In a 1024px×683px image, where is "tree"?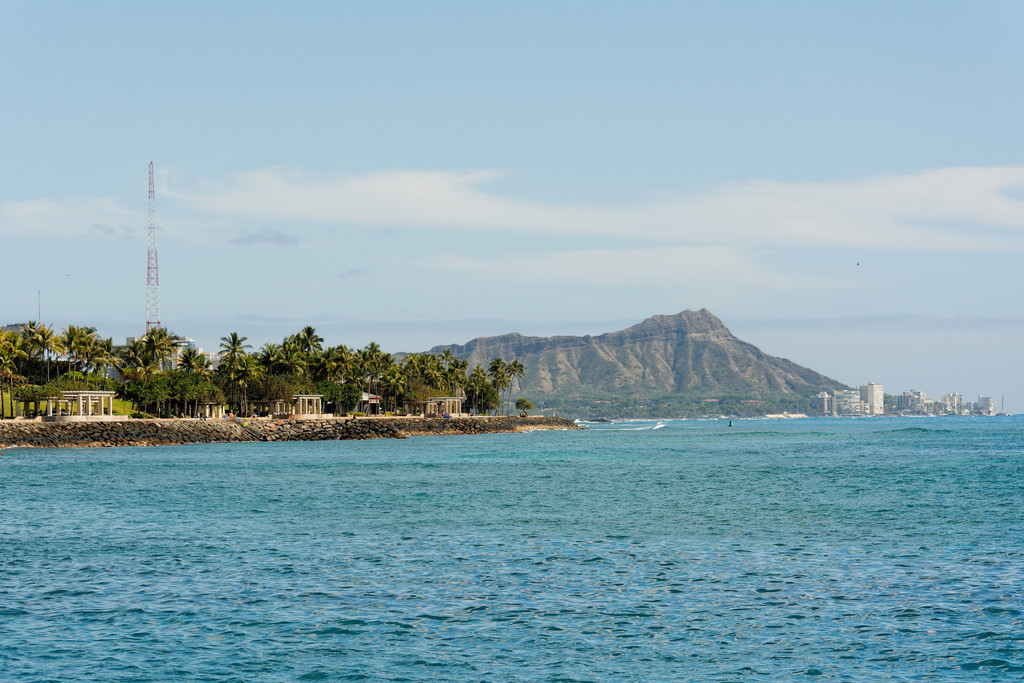
select_region(341, 328, 403, 462).
